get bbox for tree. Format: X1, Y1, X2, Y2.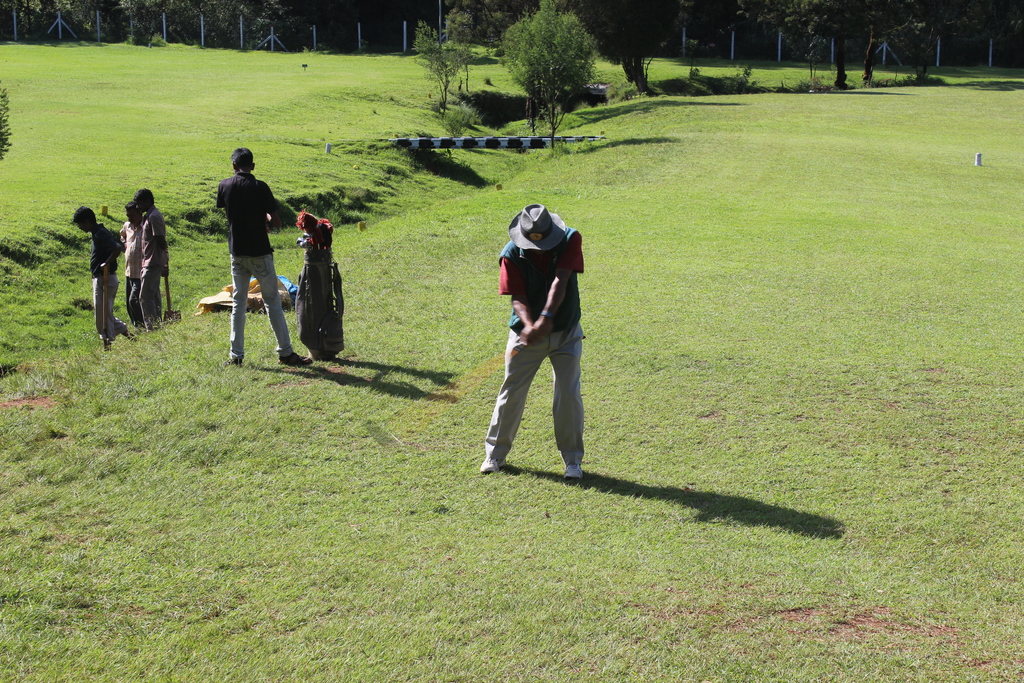
408, 0, 478, 121.
